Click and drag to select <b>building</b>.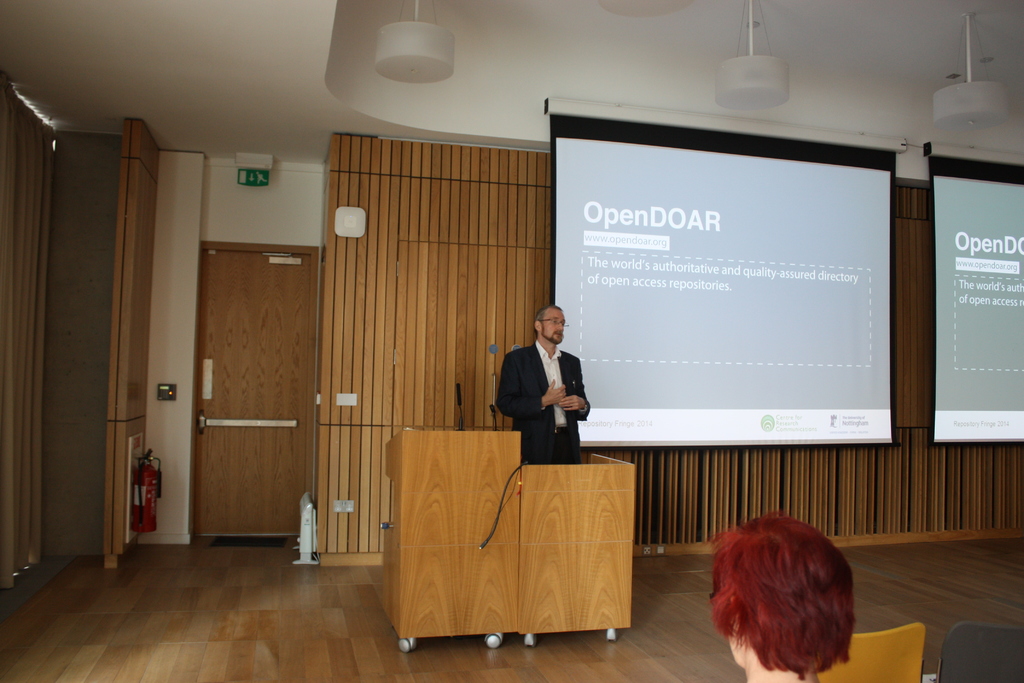
Selection: box=[0, 0, 1023, 682].
